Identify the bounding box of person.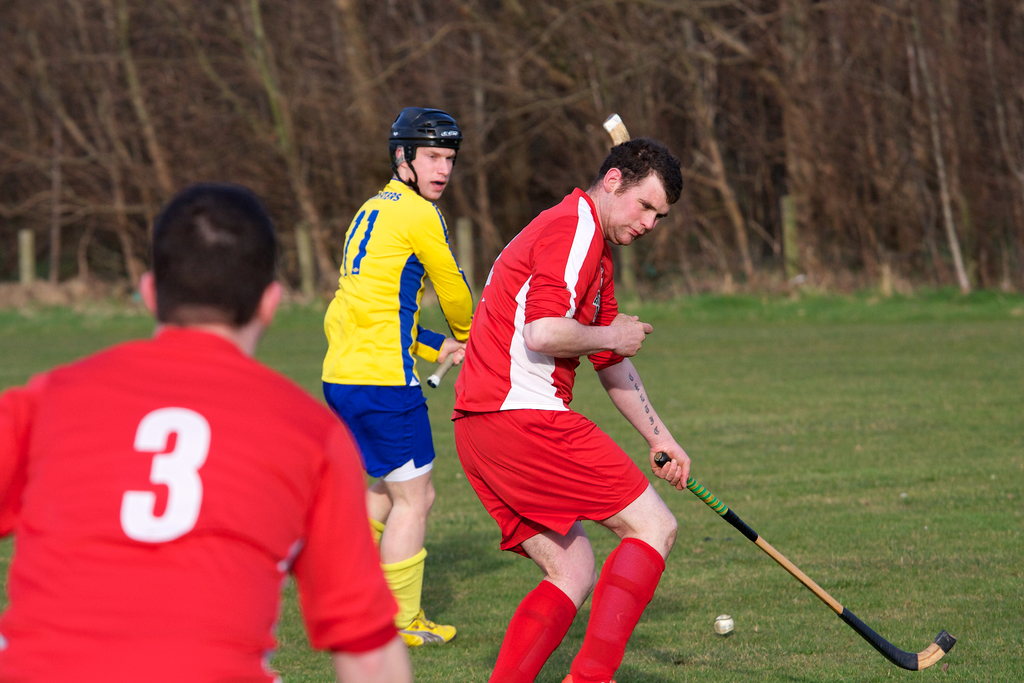
rect(318, 108, 476, 650).
